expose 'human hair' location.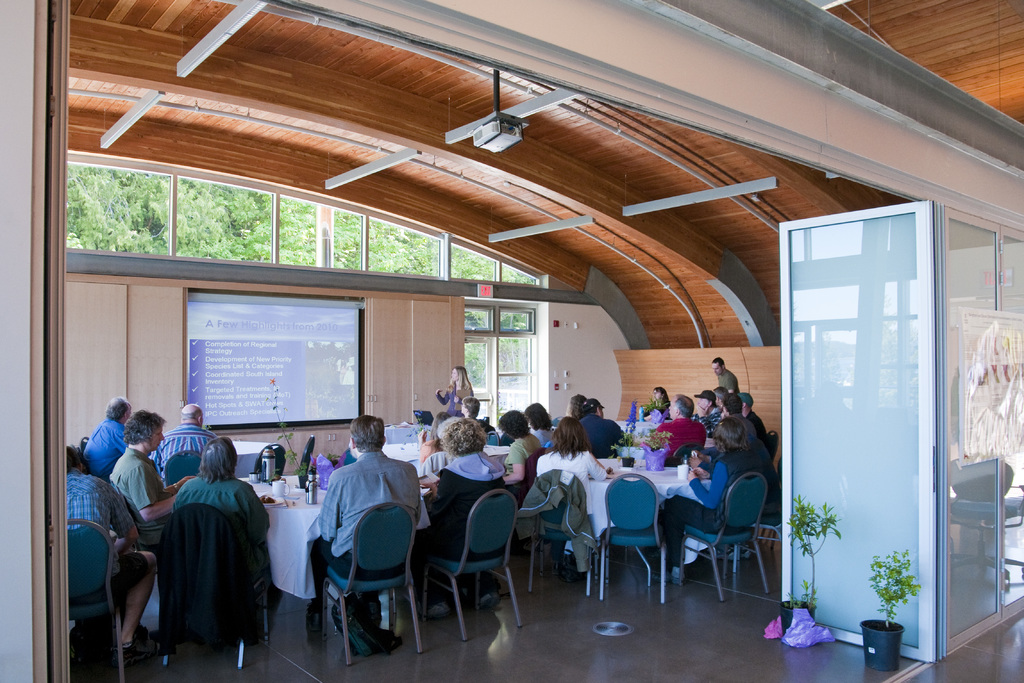
Exposed at rect(710, 356, 728, 370).
